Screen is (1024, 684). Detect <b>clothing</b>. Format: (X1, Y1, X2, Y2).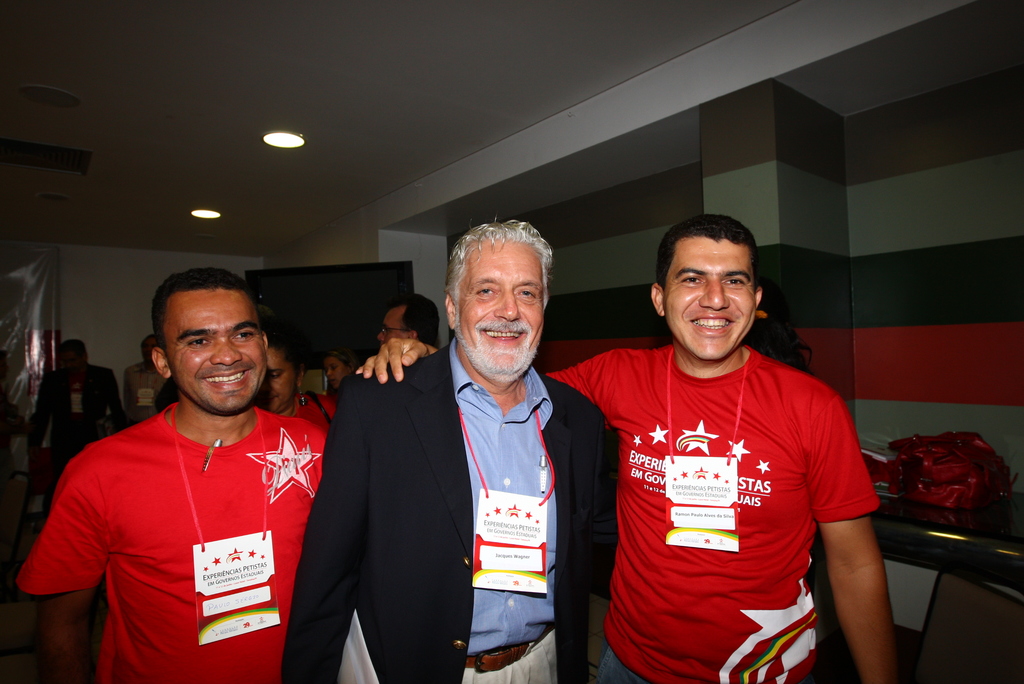
(538, 334, 879, 683).
